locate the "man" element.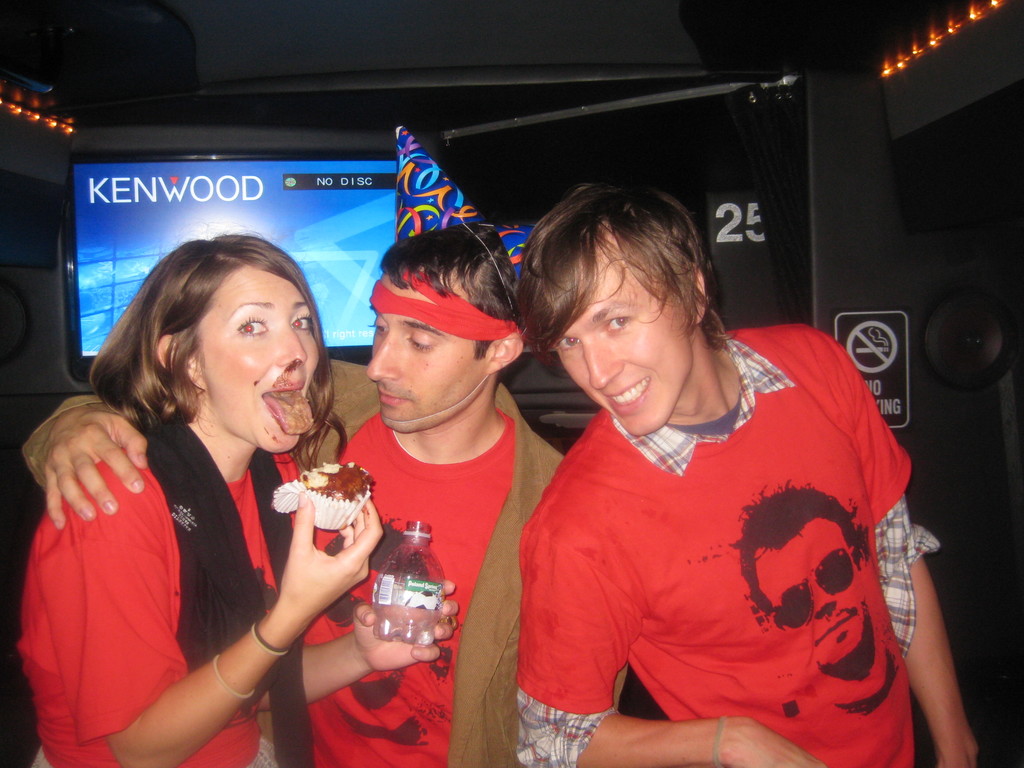
Element bbox: (left=17, top=217, right=624, bottom=767).
